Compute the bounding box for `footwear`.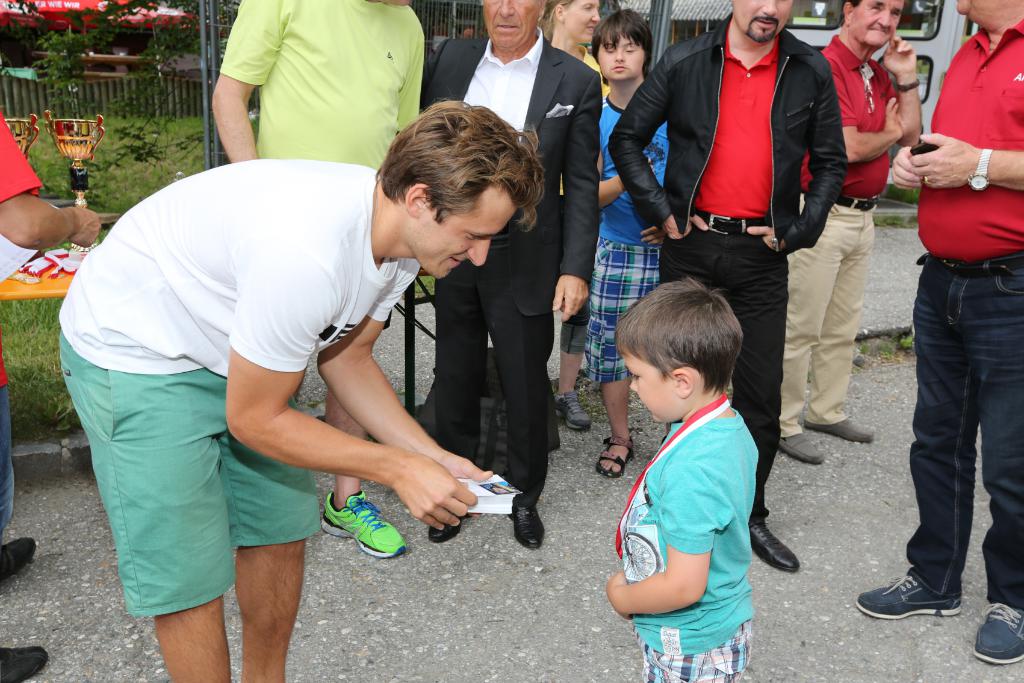
[x1=319, y1=487, x2=409, y2=561].
